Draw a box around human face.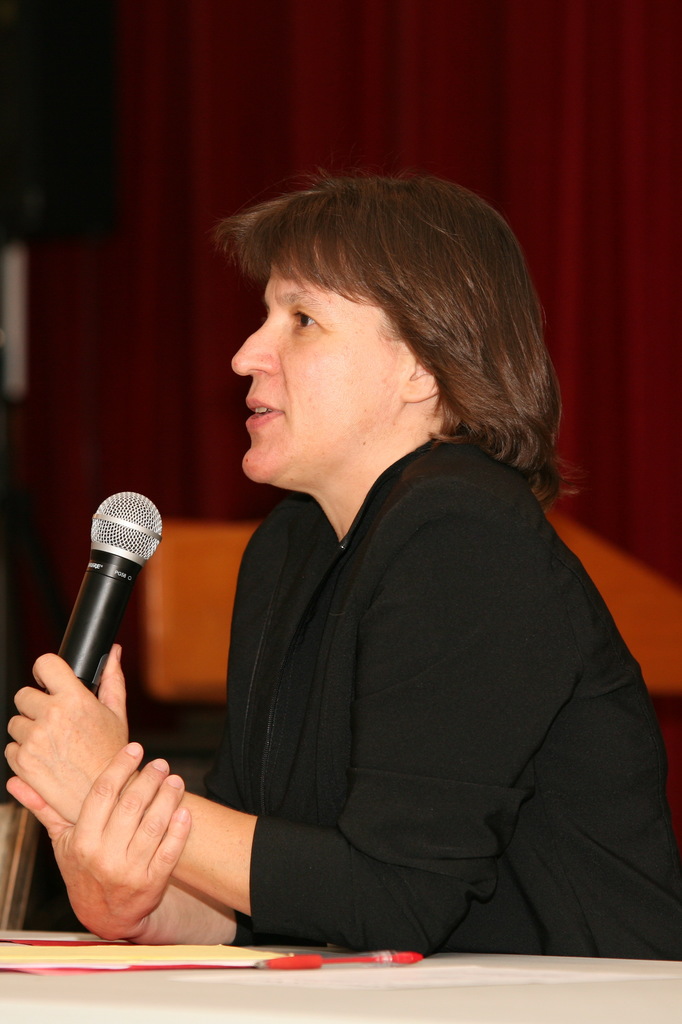
BBox(230, 252, 391, 469).
